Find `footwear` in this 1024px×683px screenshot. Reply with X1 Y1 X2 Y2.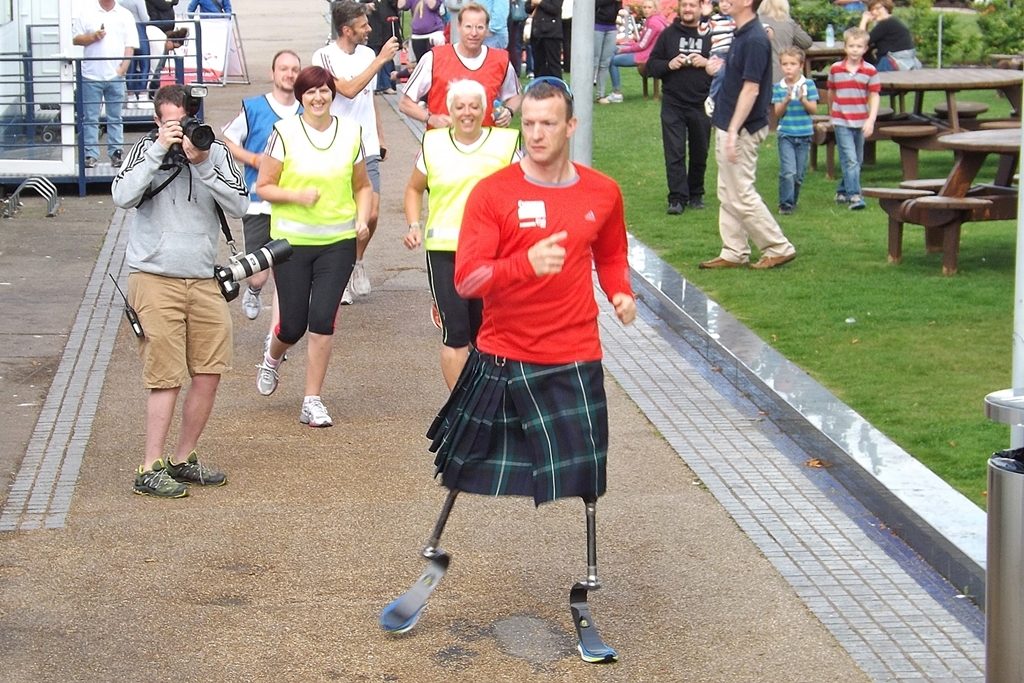
298 398 332 426.
